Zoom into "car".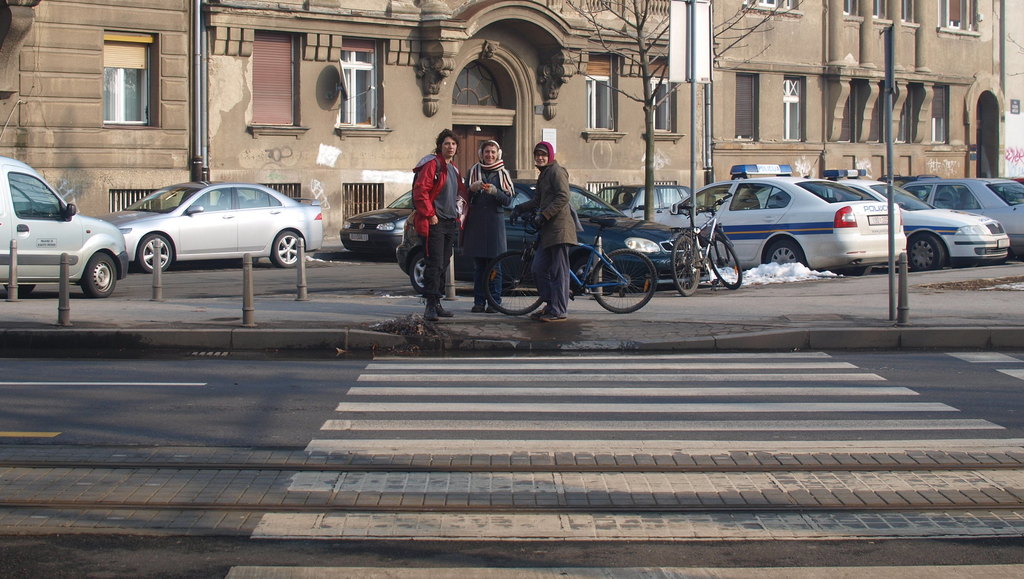
Zoom target: <box>911,170,1023,265</box>.
